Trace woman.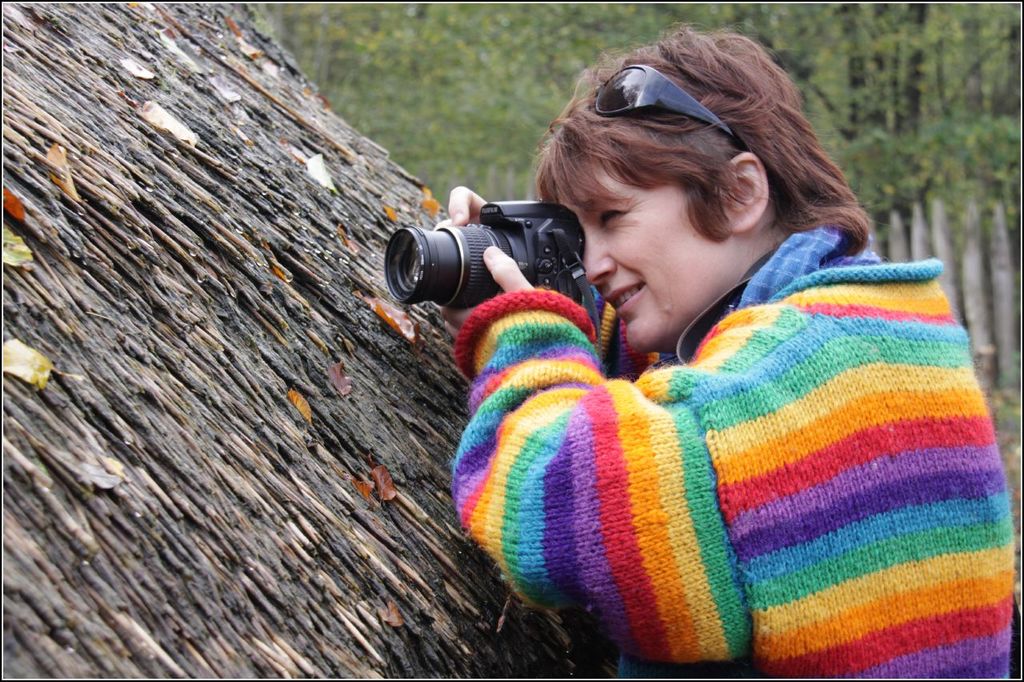
Traced to box(409, 53, 979, 672).
